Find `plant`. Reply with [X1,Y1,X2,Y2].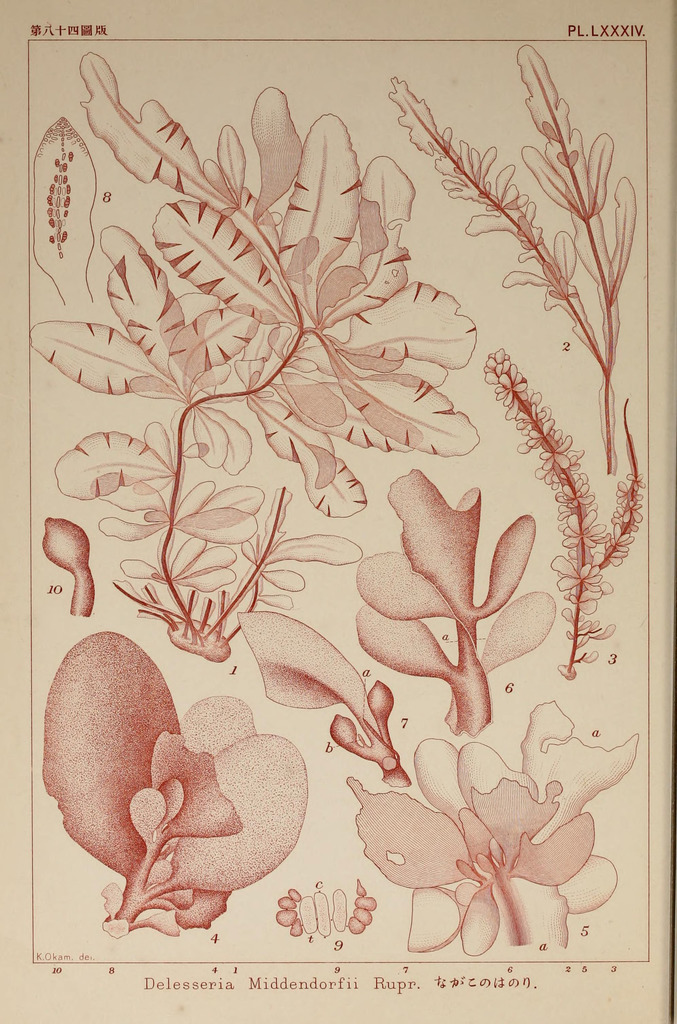
[43,632,311,938].
